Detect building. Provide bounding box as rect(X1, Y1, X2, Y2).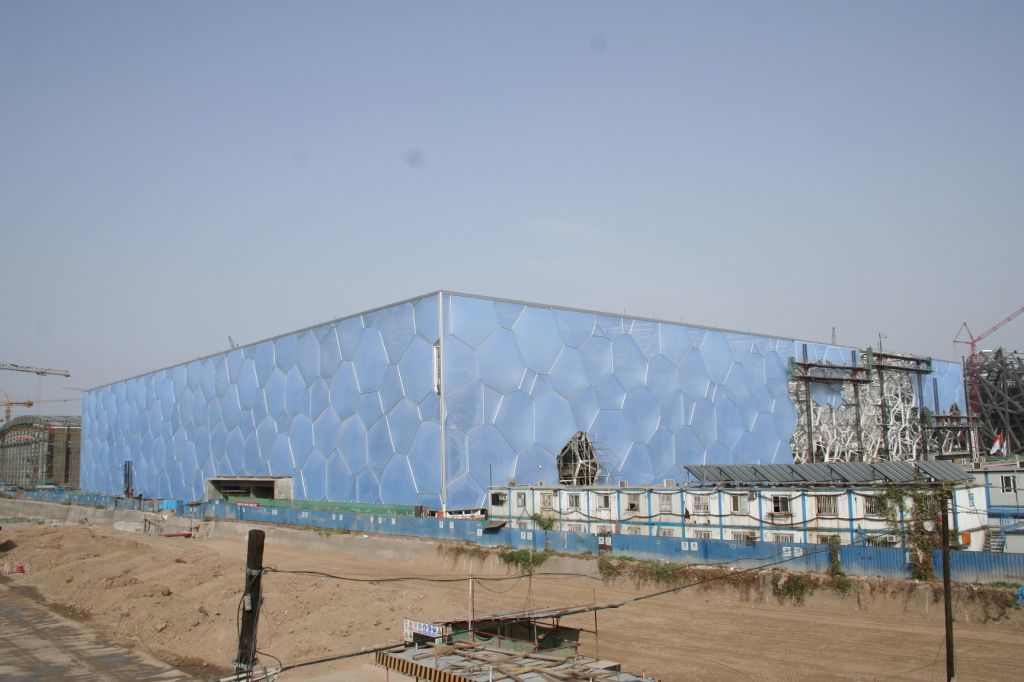
rect(77, 290, 969, 516).
